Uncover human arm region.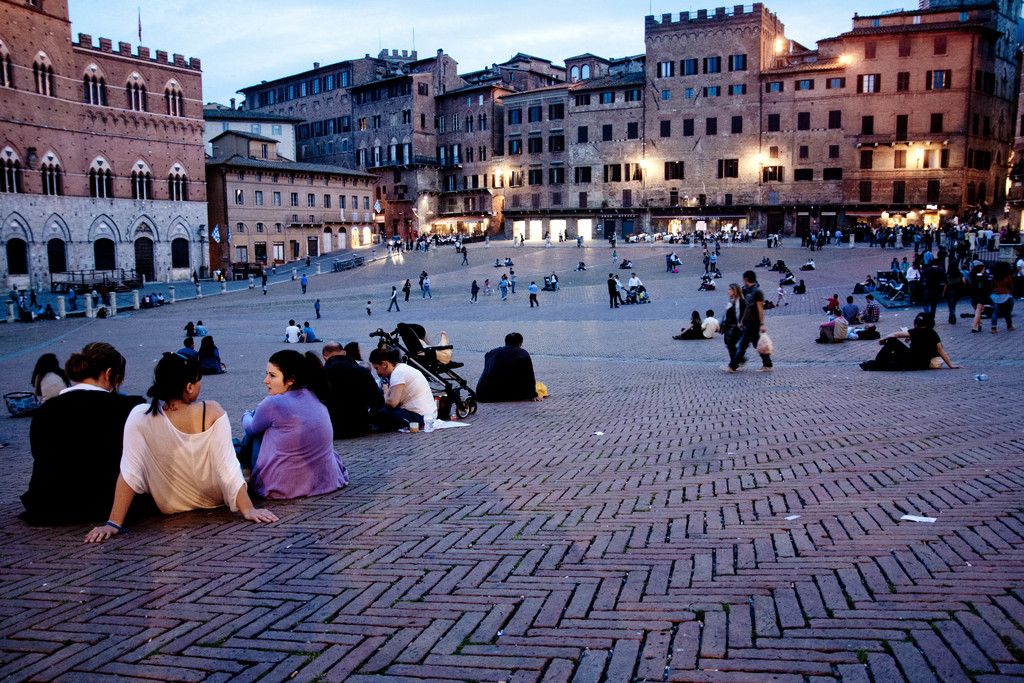
Uncovered: crop(715, 320, 723, 333).
